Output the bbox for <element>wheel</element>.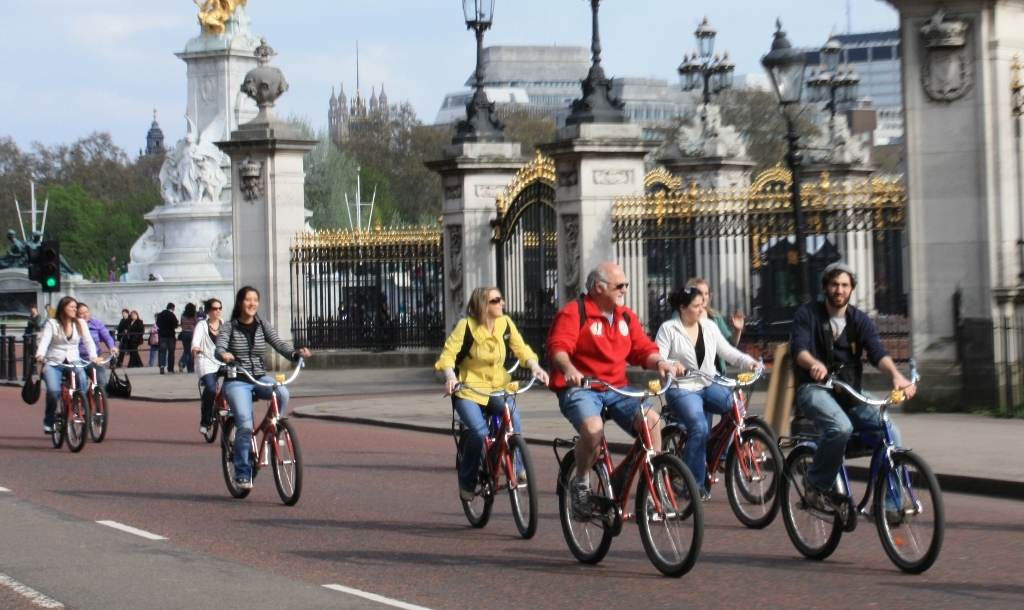
left=269, top=418, right=301, bottom=501.
